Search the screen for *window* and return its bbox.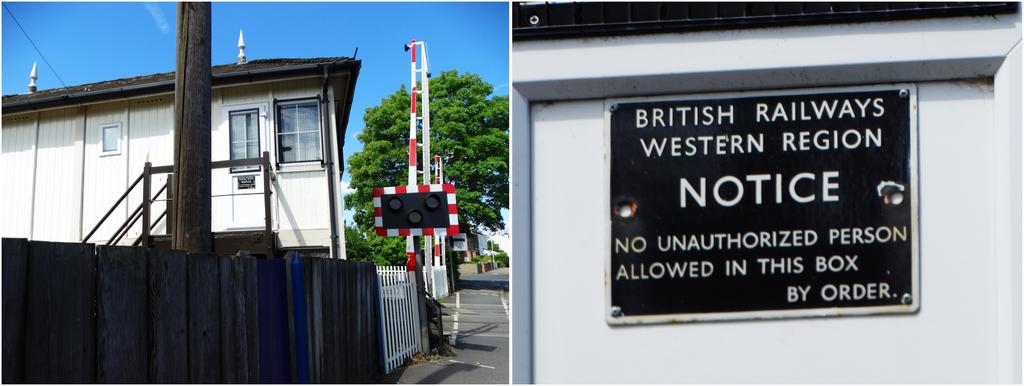
Found: 102/126/120/154.
